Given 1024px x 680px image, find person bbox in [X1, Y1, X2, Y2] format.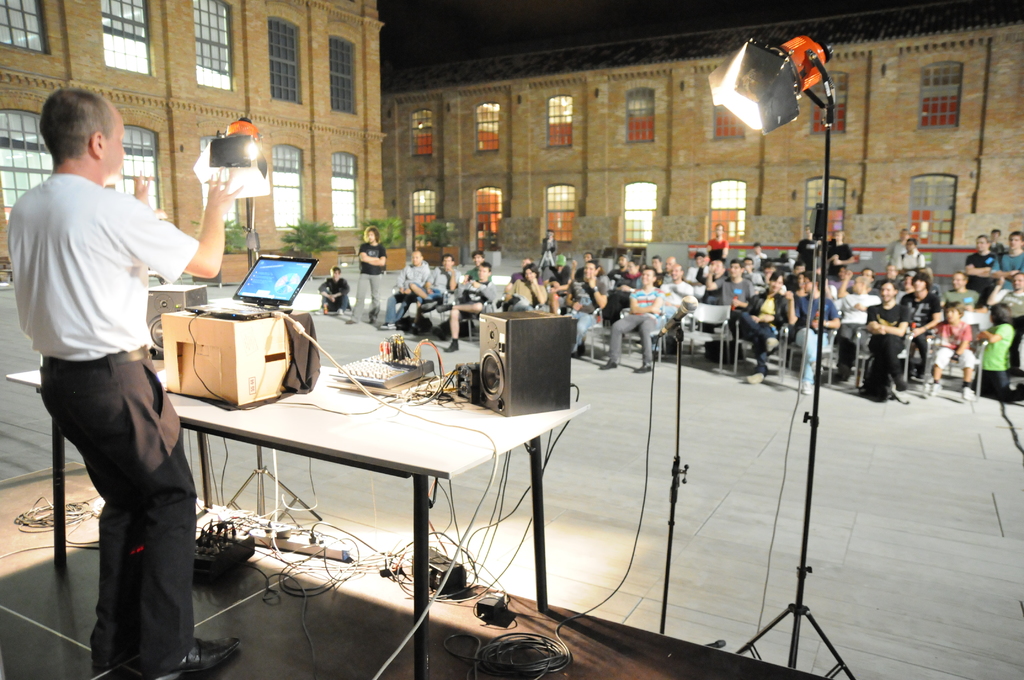
[705, 257, 755, 311].
